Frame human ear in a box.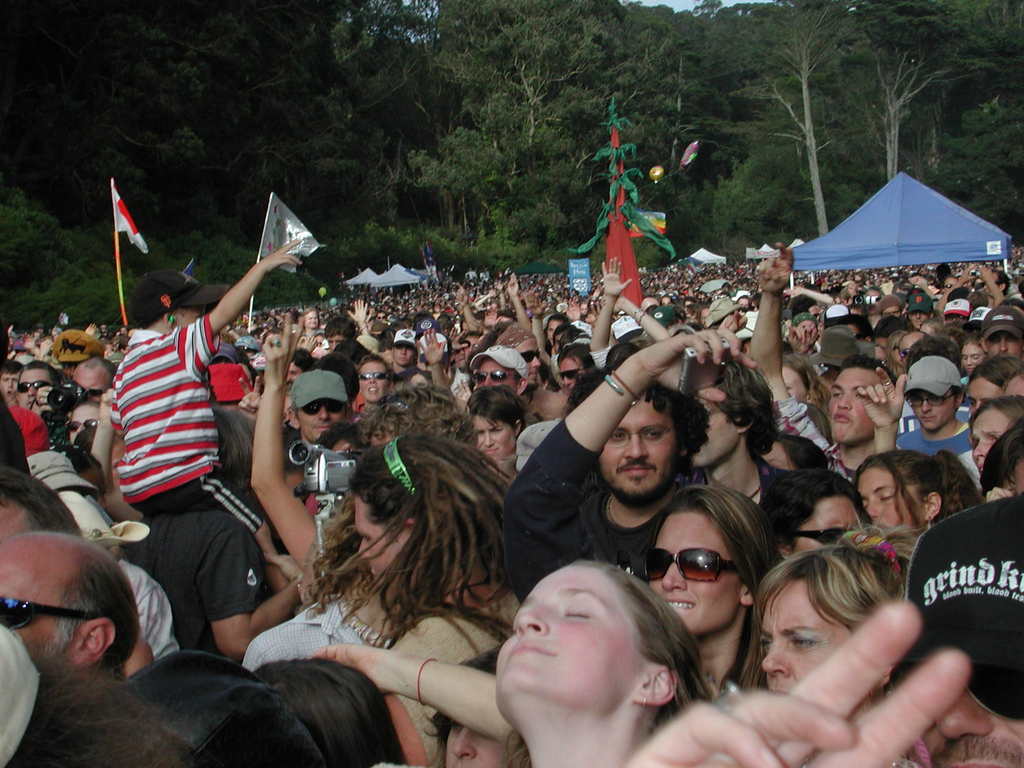
region(804, 388, 816, 405).
